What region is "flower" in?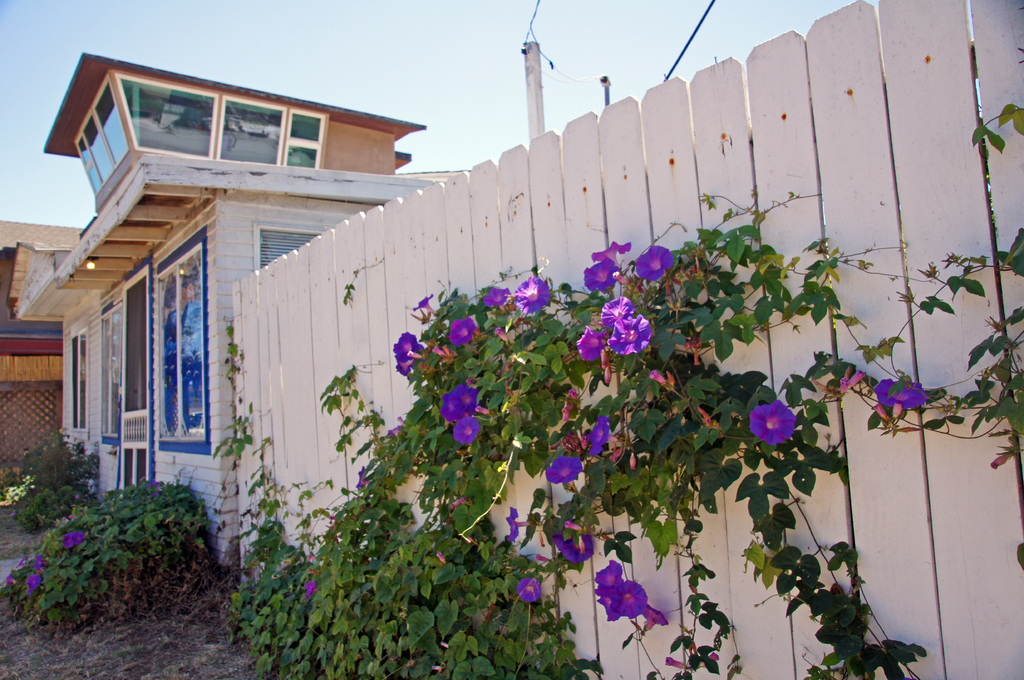
x1=456 y1=417 x2=483 y2=442.
